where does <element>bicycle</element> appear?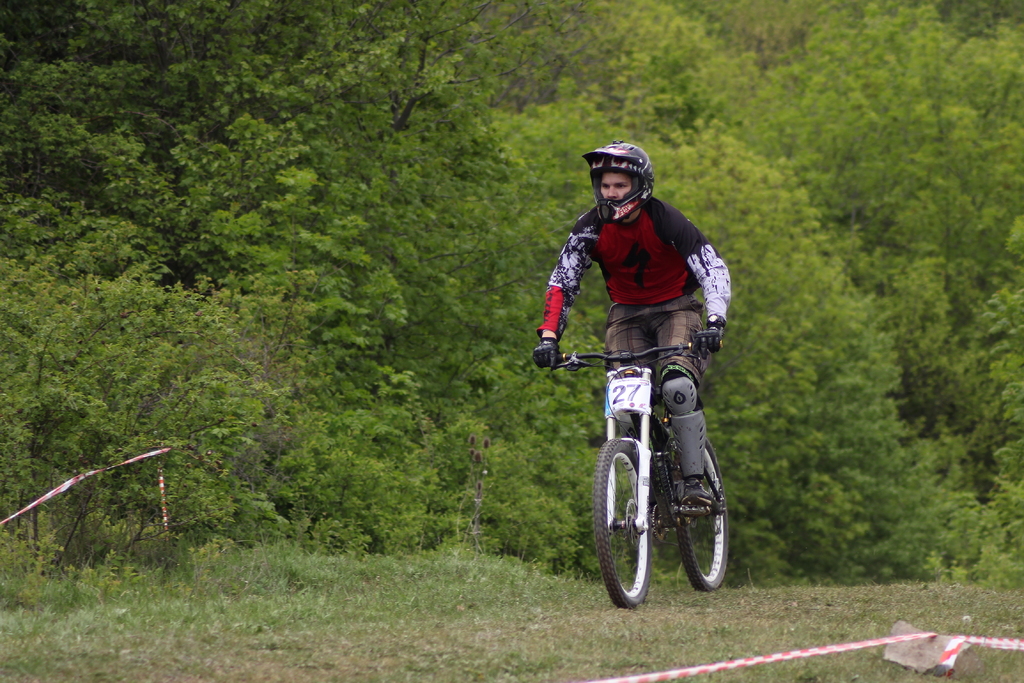
Appears at l=544, t=339, r=729, b=613.
